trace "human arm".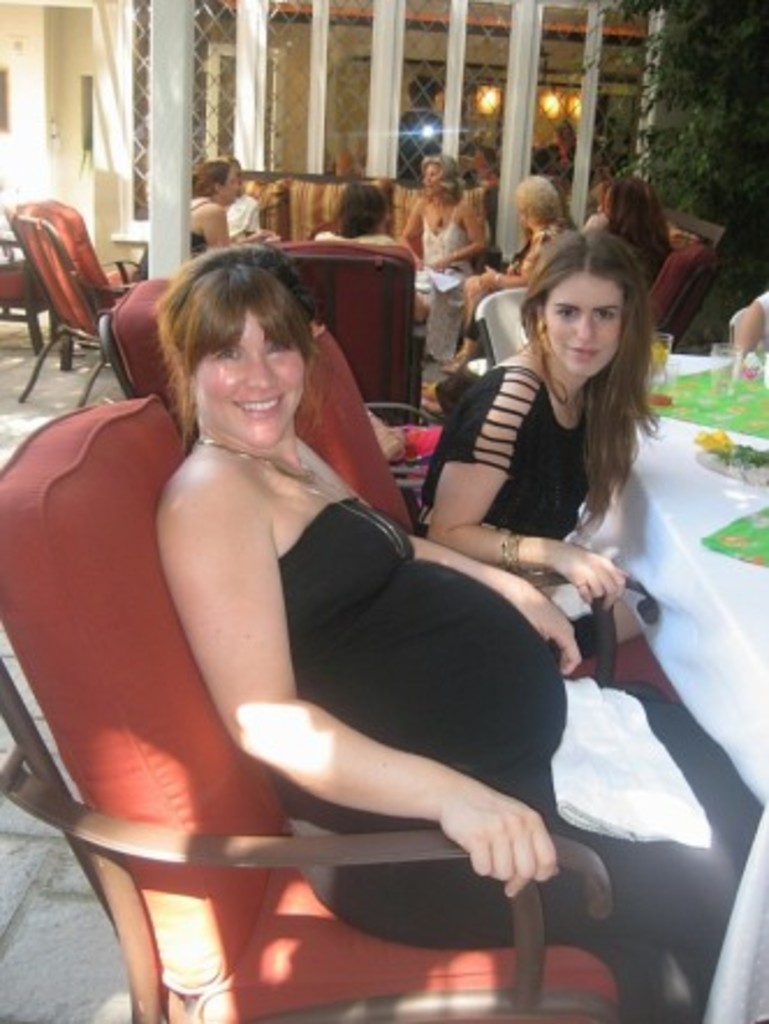
Traced to {"left": 426, "top": 195, "right": 491, "bottom": 271}.
